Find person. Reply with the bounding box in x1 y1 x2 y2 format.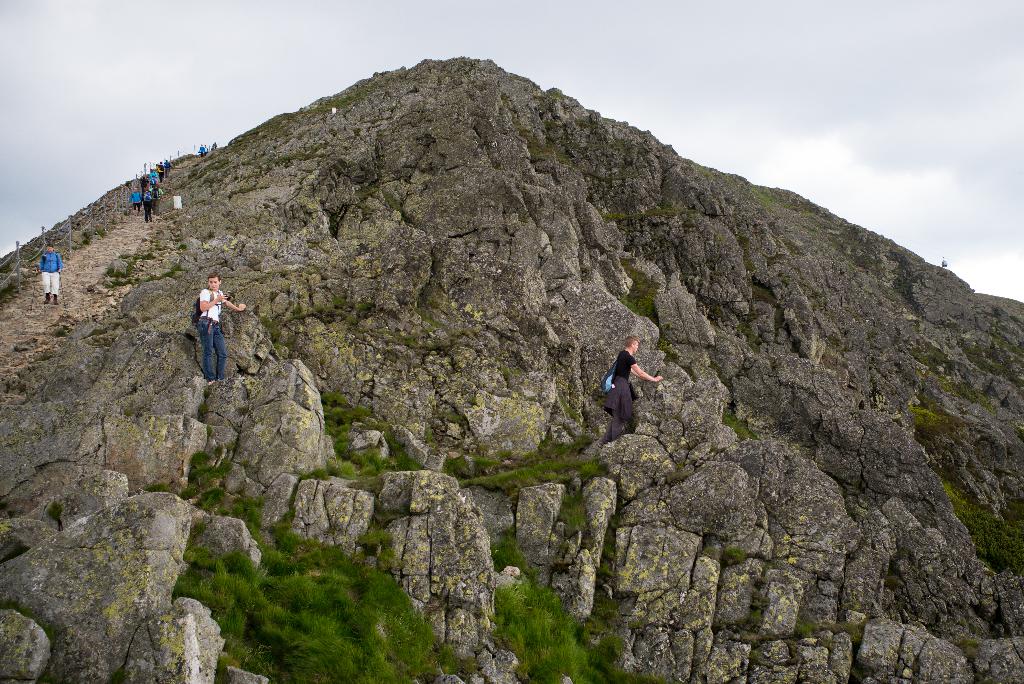
194 270 246 387.
